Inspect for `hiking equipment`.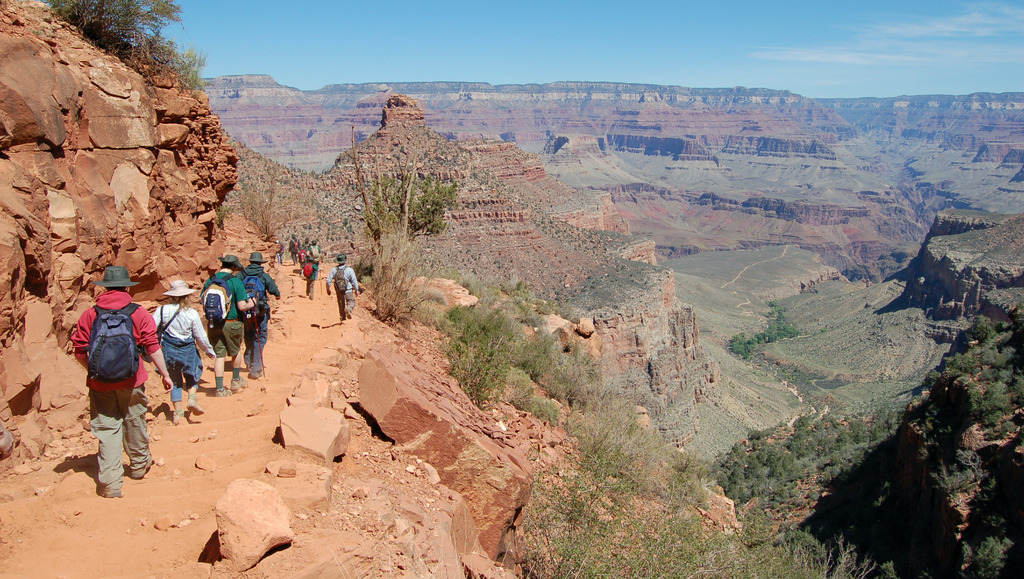
Inspection: <bbox>301, 261, 314, 278</bbox>.
